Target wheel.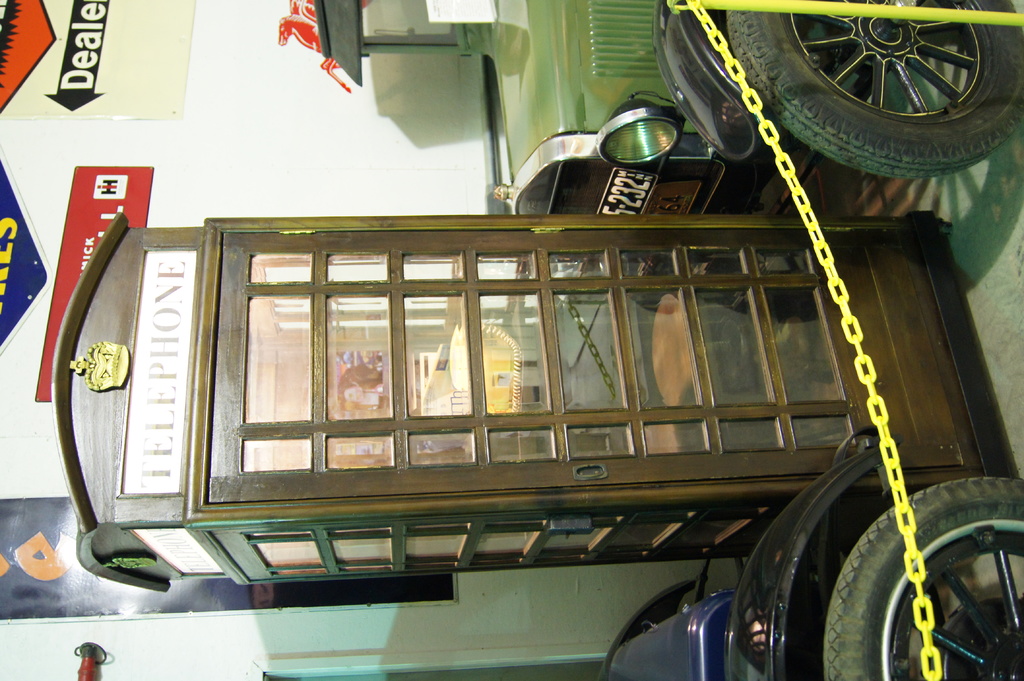
Target region: (717,0,1023,177).
